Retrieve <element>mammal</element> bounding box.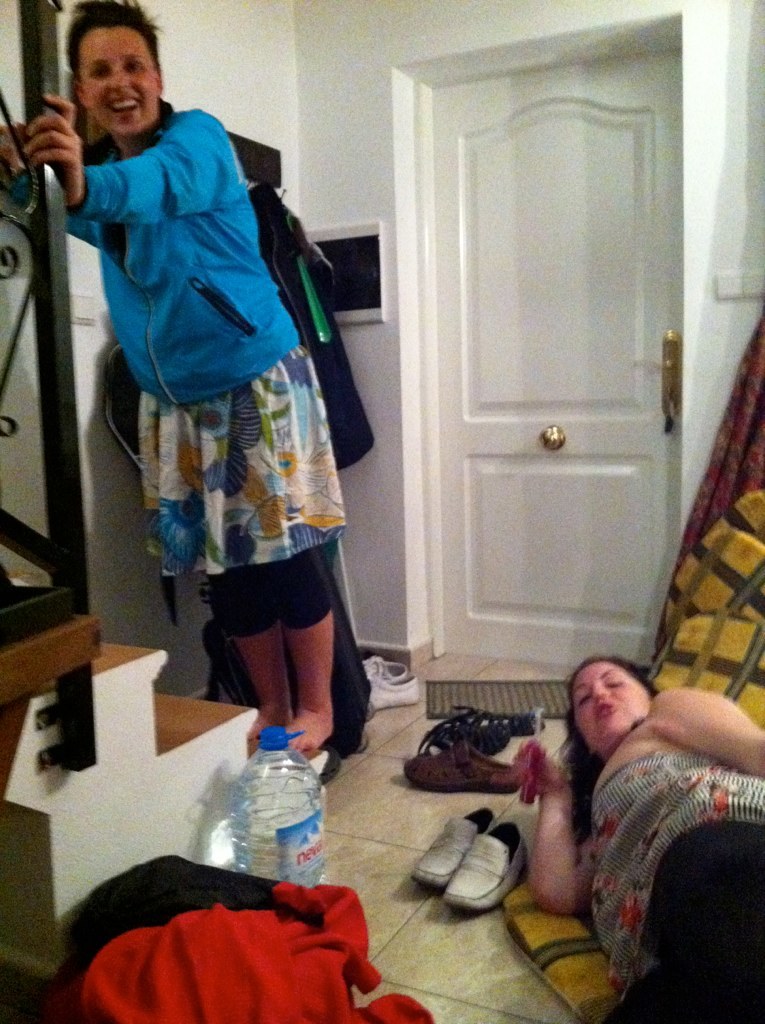
Bounding box: {"x1": 525, "y1": 651, "x2": 763, "y2": 1022}.
